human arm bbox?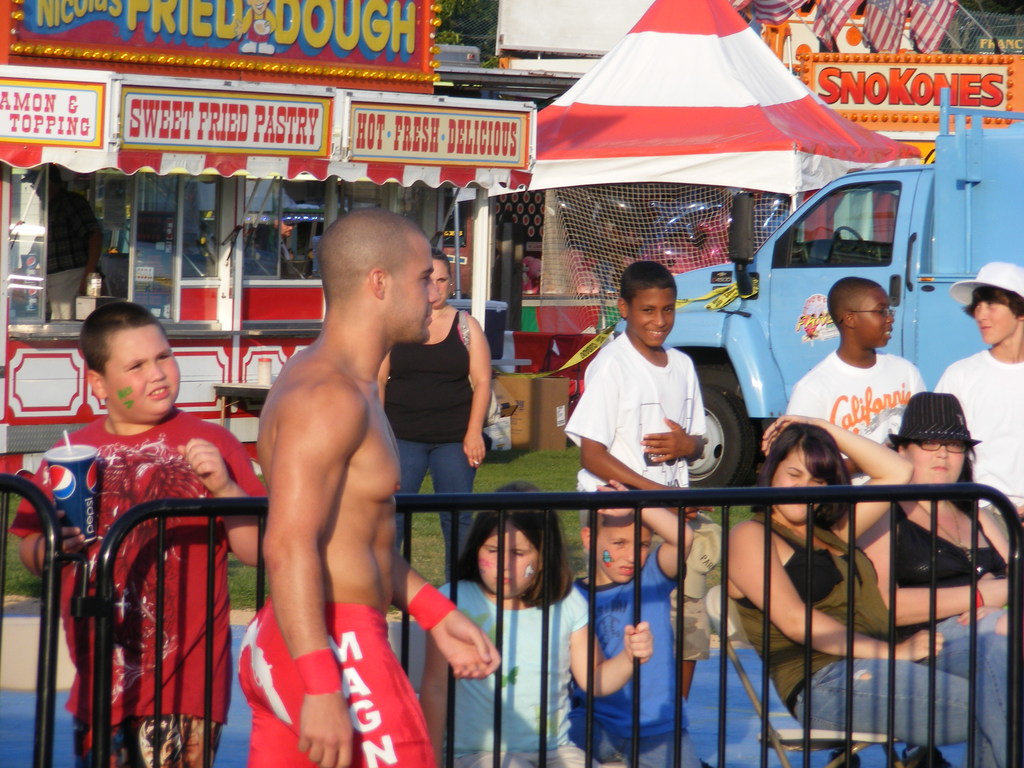
{"x1": 761, "y1": 416, "x2": 916, "y2": 545}
